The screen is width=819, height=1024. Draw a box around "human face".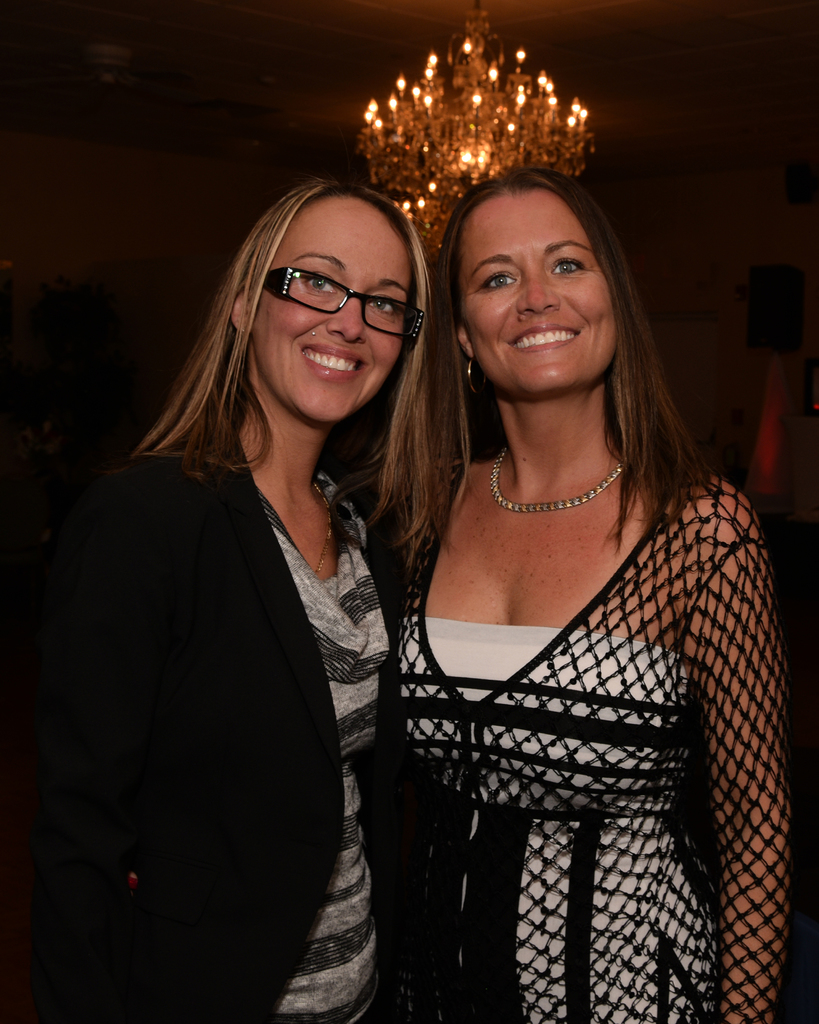
detection(459, 188, 617, 393).
